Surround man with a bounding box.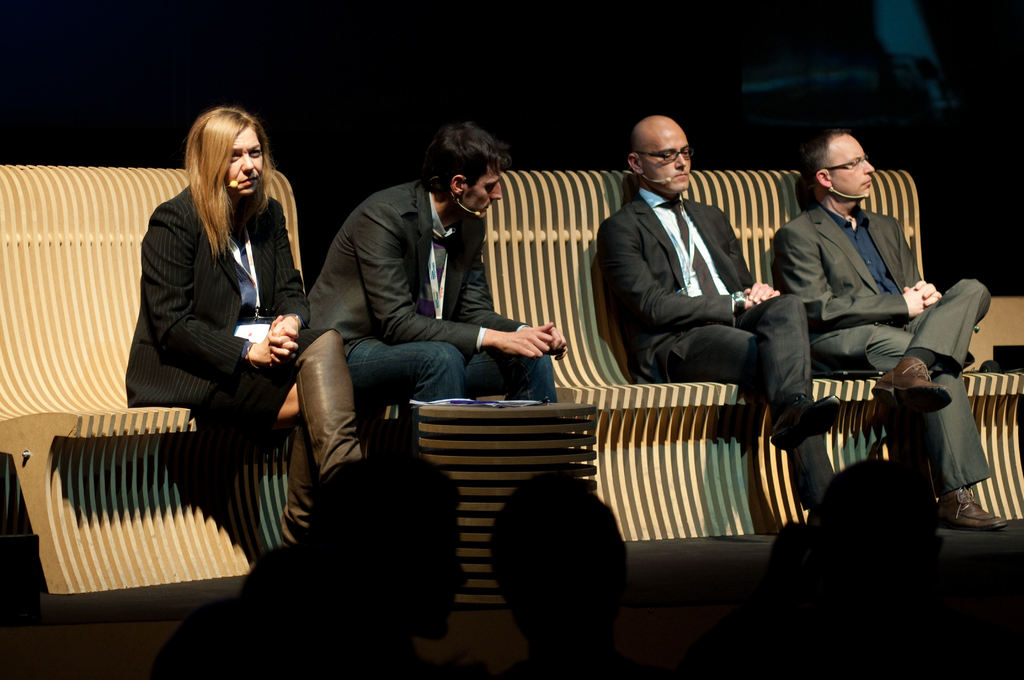
detection(310, 124, 584, 423).
